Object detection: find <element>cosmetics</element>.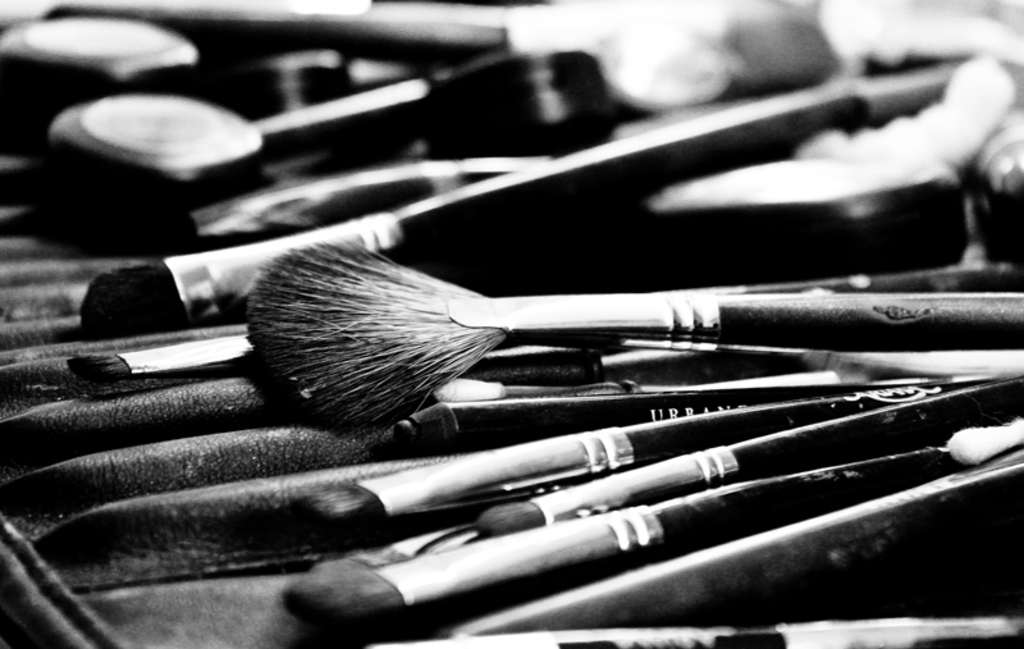
box(13, 78, 288, 227).
